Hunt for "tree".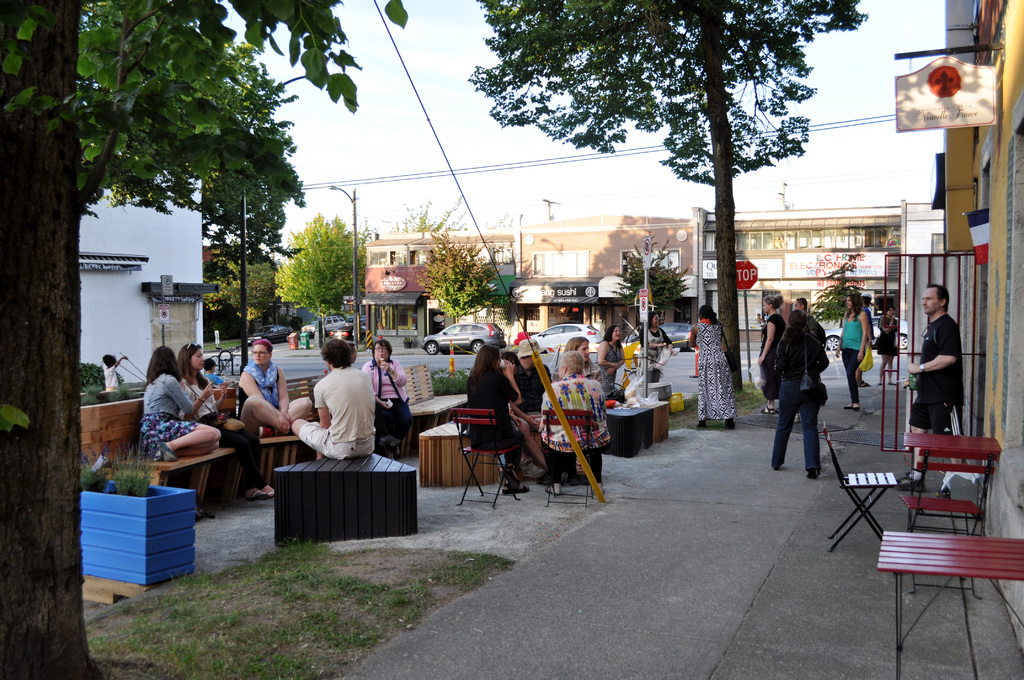
Hunted down at box=[268, 216, 354, 308].
